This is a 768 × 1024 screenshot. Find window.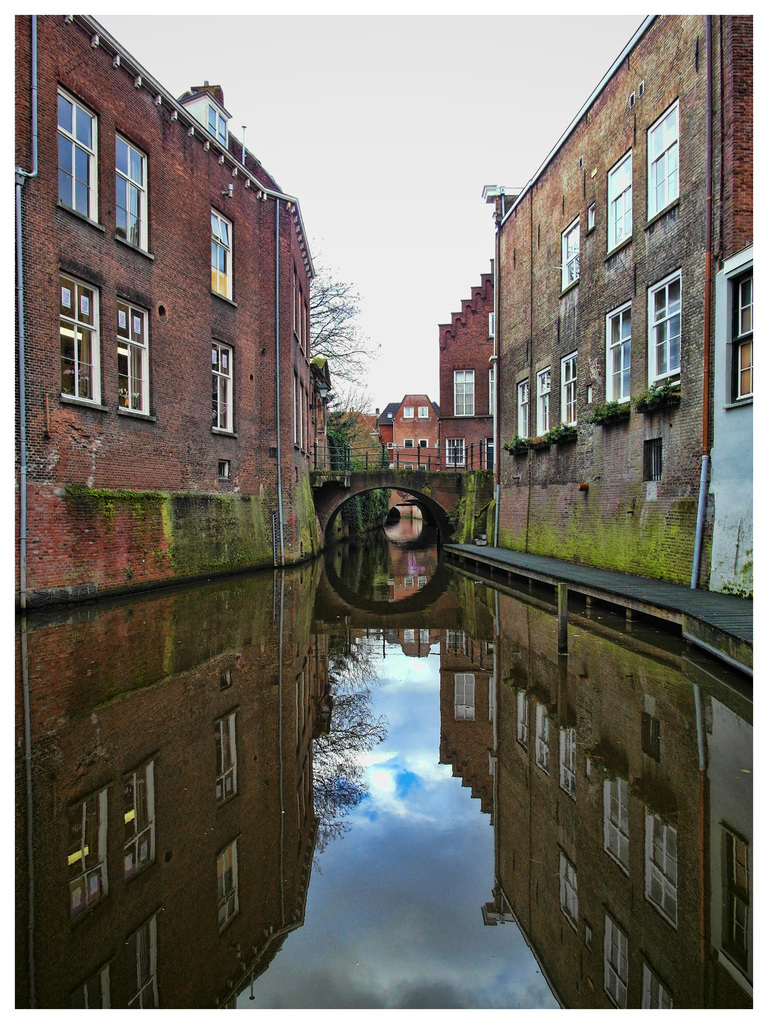
Bounding box: (left=115, top=132, right=152, bottom=260).
